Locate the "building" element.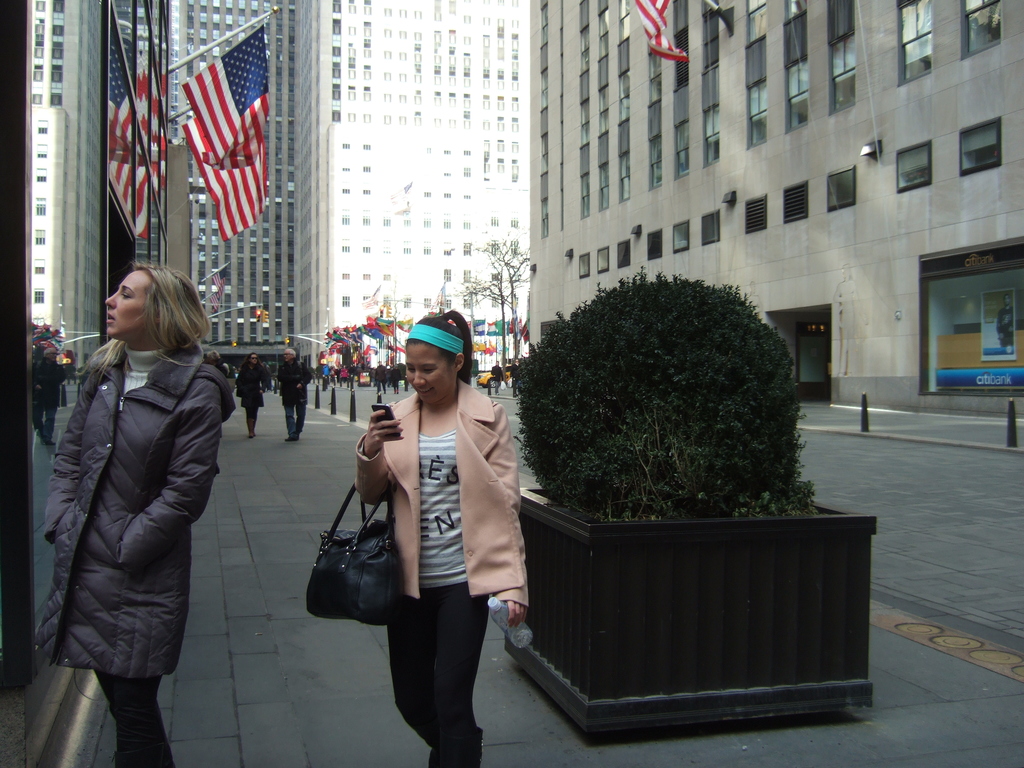
Element bbox: Rect(302, 0, 547, 387).
